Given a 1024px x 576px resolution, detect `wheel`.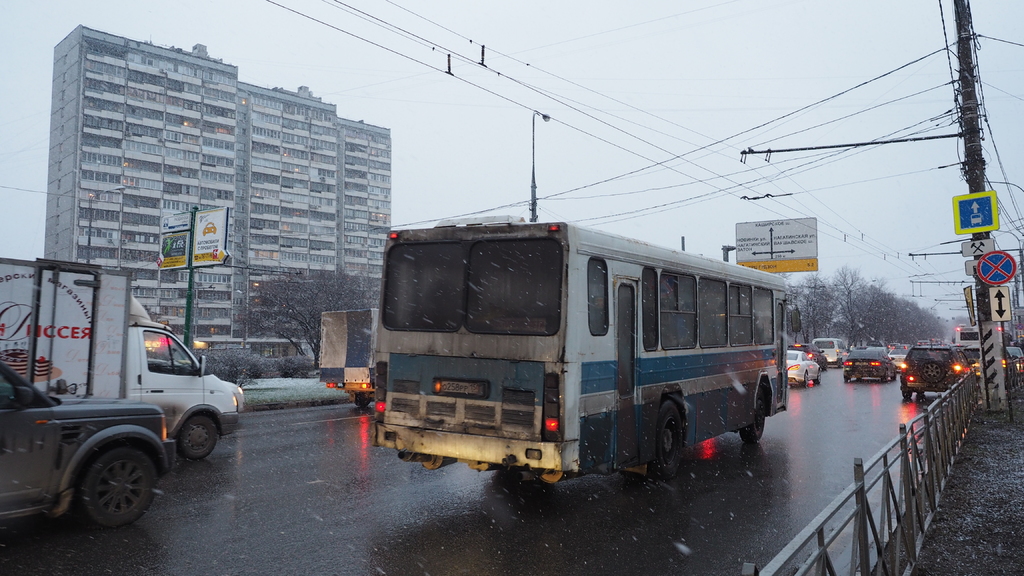
bbox(902, 390, 912, 399).
